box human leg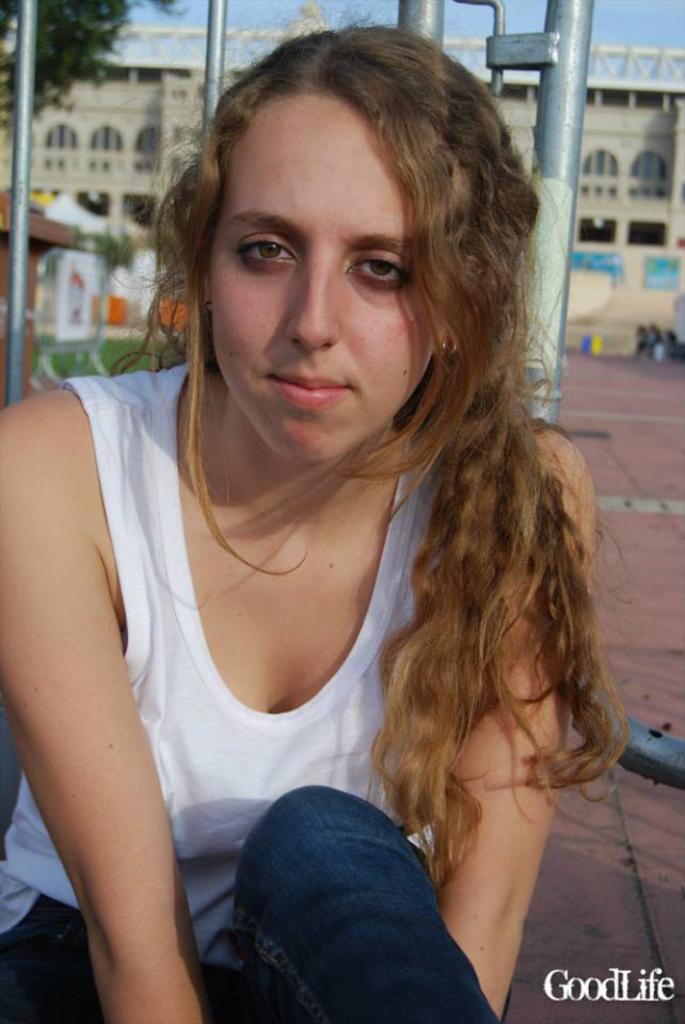
locate(230, 786, 500, 1019)
